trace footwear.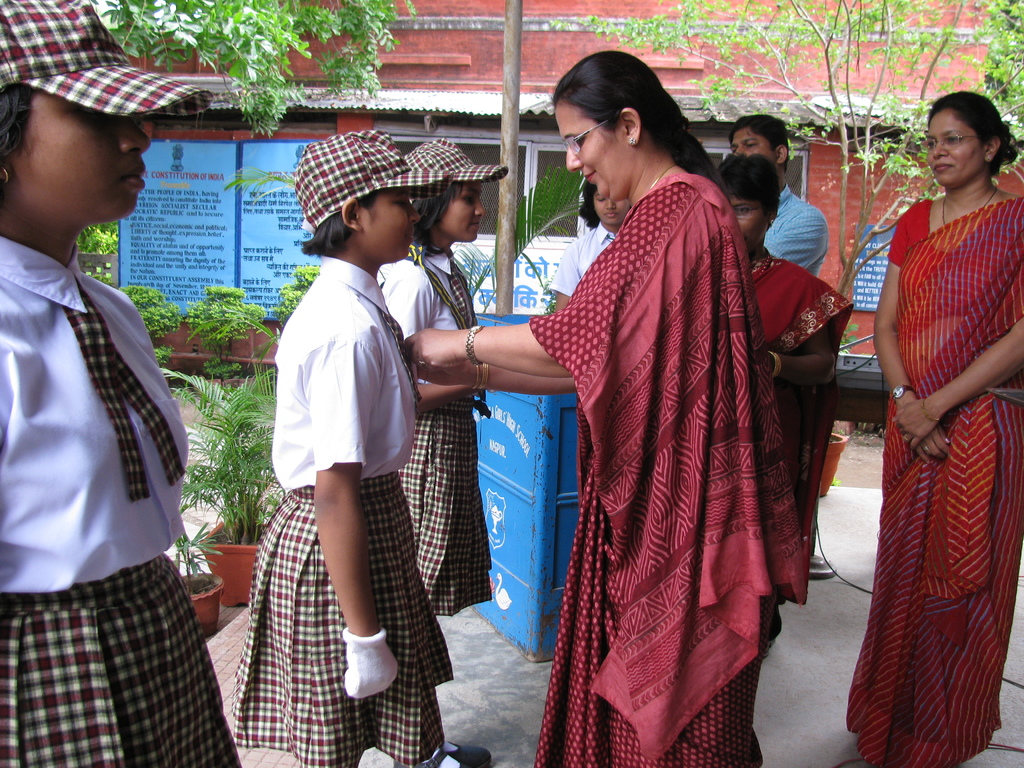
Traced to [393,749,481,767].
